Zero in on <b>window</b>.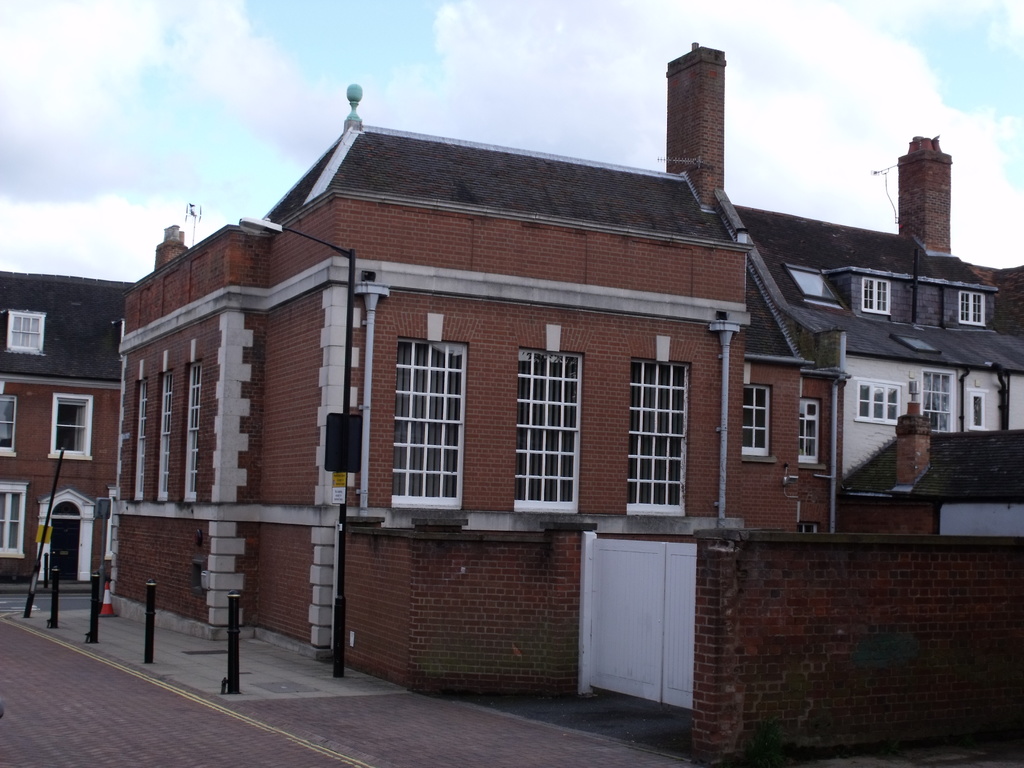
Zeroed in: pyautogui.locateOnScreen(0, 488, 23, 556).
